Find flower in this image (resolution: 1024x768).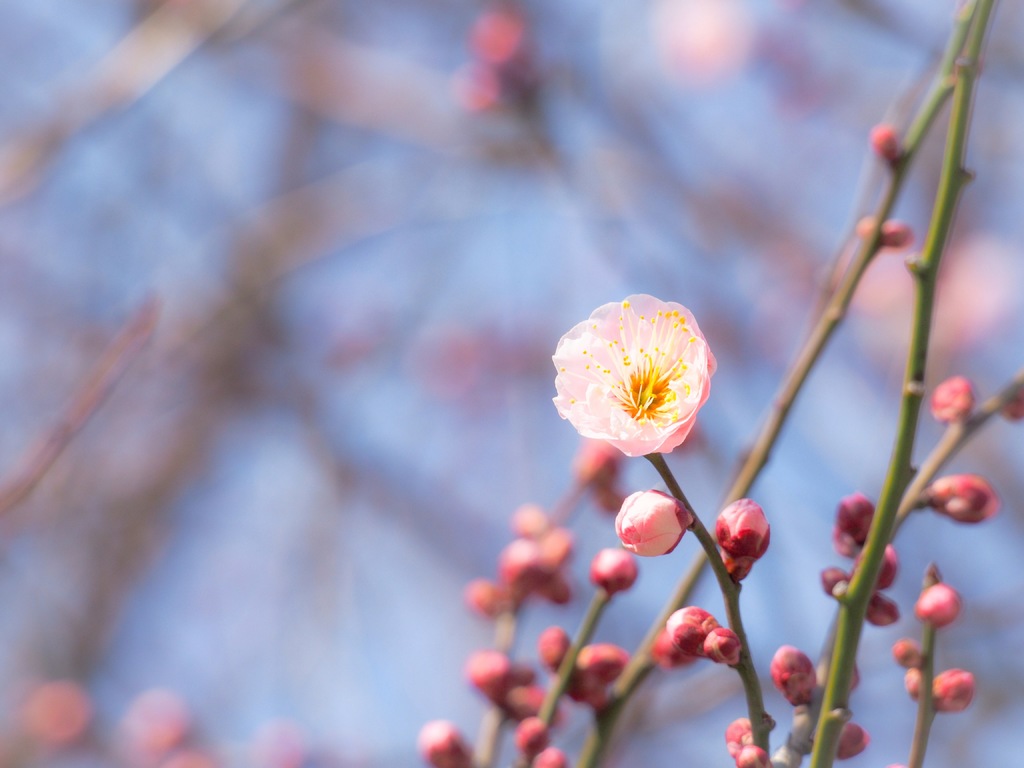
box(646, 635, 698, 668).
